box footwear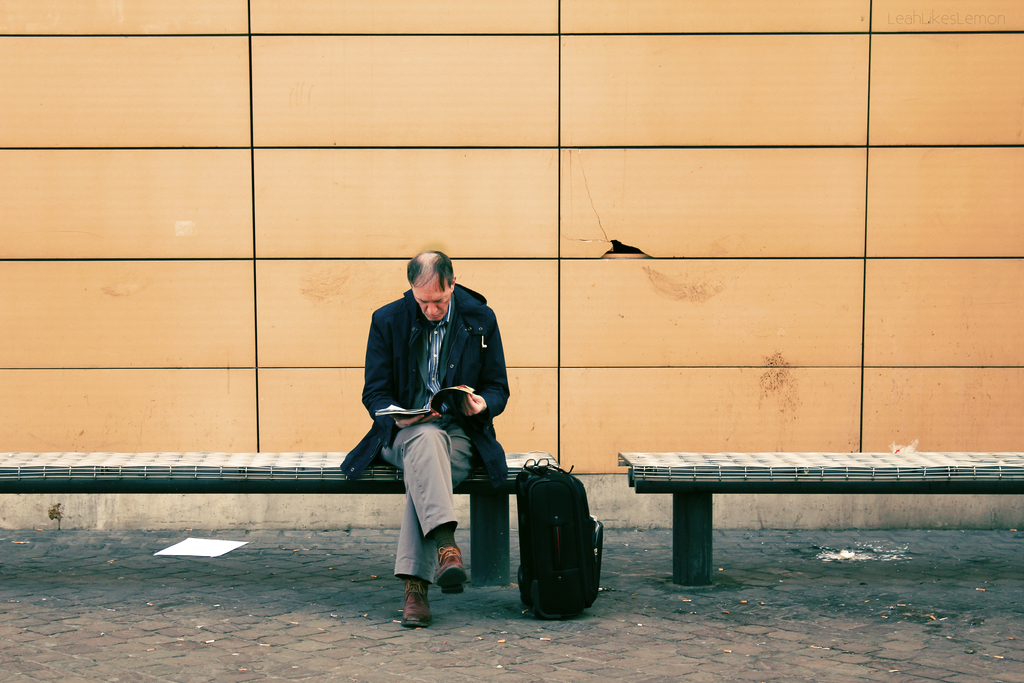
436,547,464,597
